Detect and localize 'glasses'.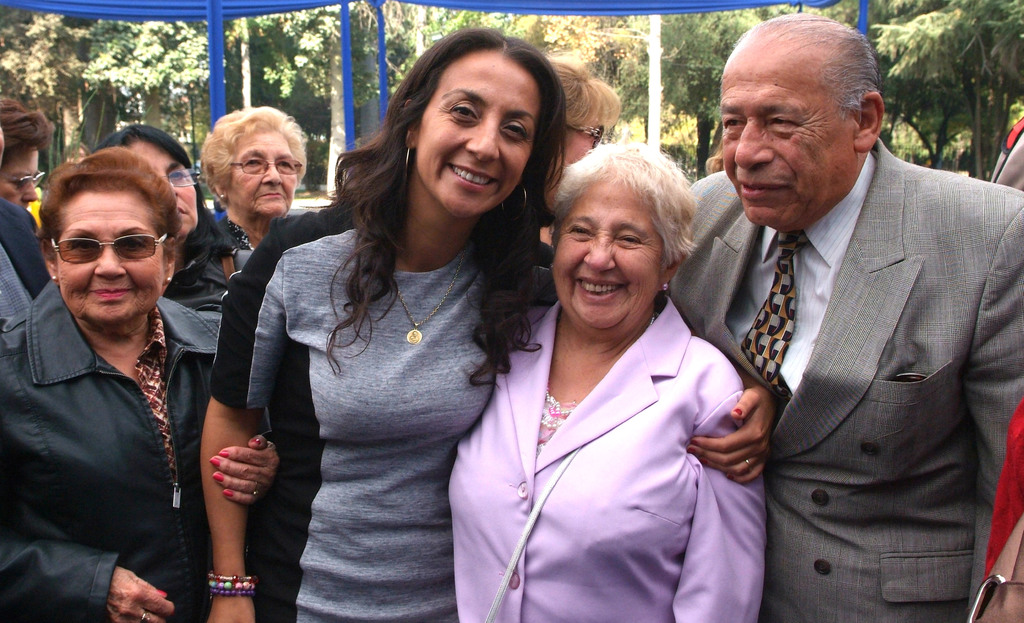
Localized at 1 171 46 191.
